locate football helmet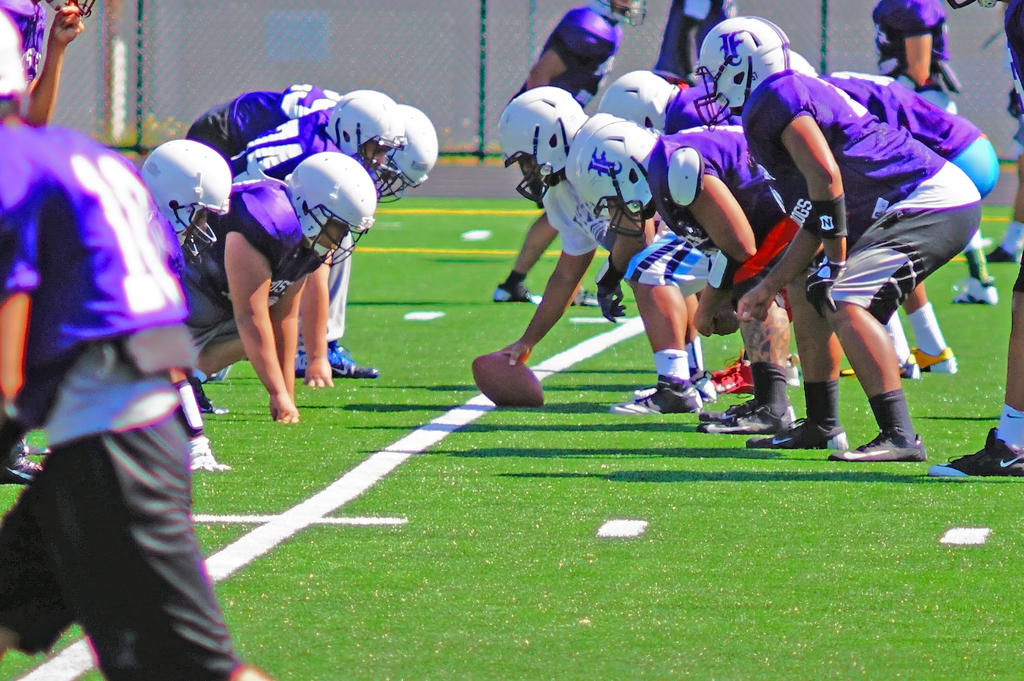
[x1=383, y1=105, x2=444, y2=194]
